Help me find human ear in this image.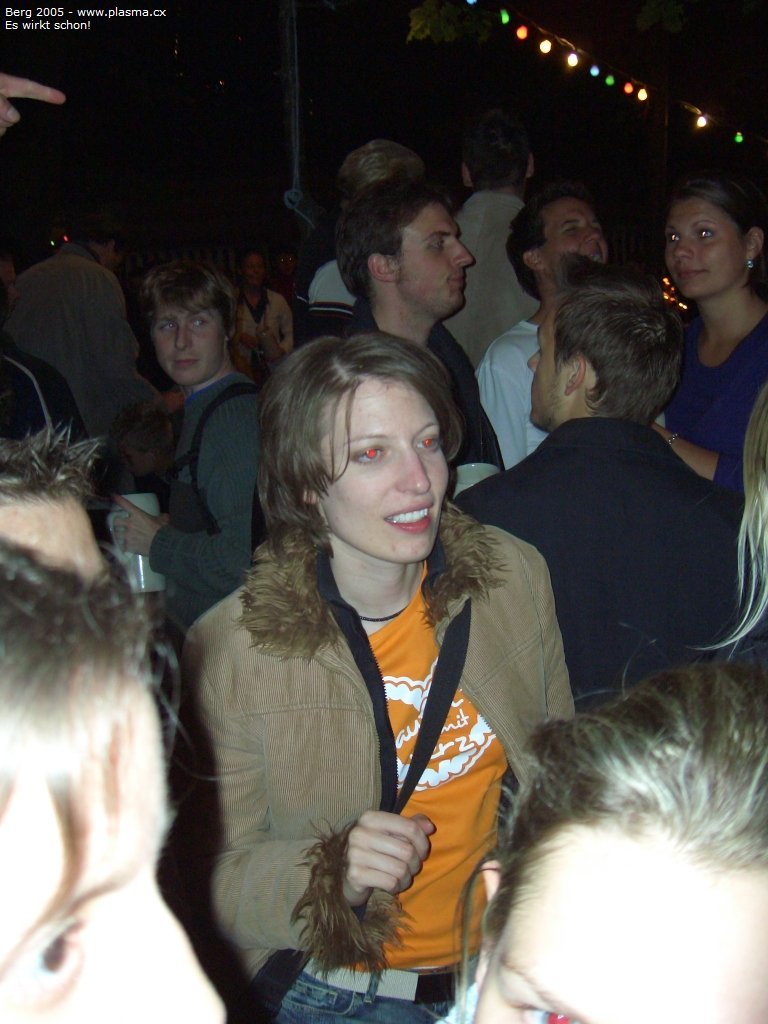
Found it: box(521, 245, 544, 272).
